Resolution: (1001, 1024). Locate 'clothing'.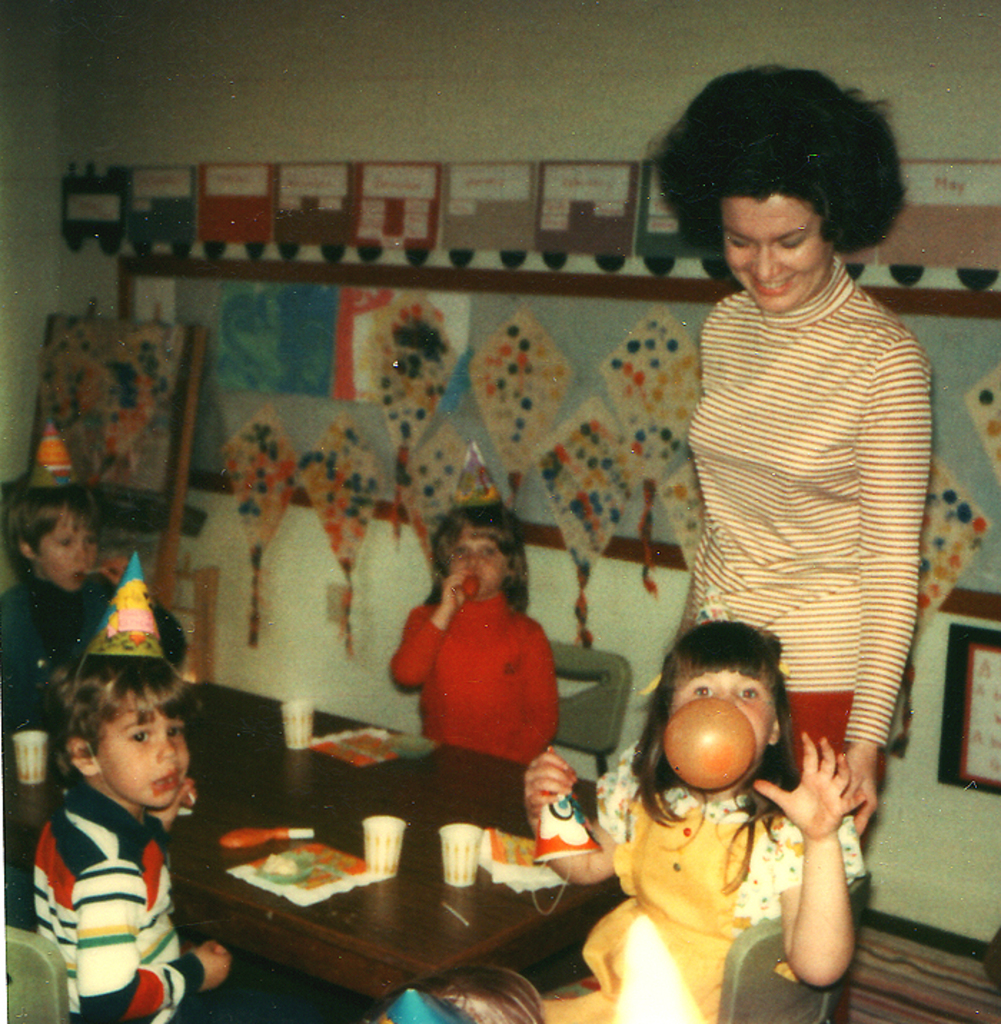
pyautogui.locateOnScreen(16, 767, 212, 1008).
